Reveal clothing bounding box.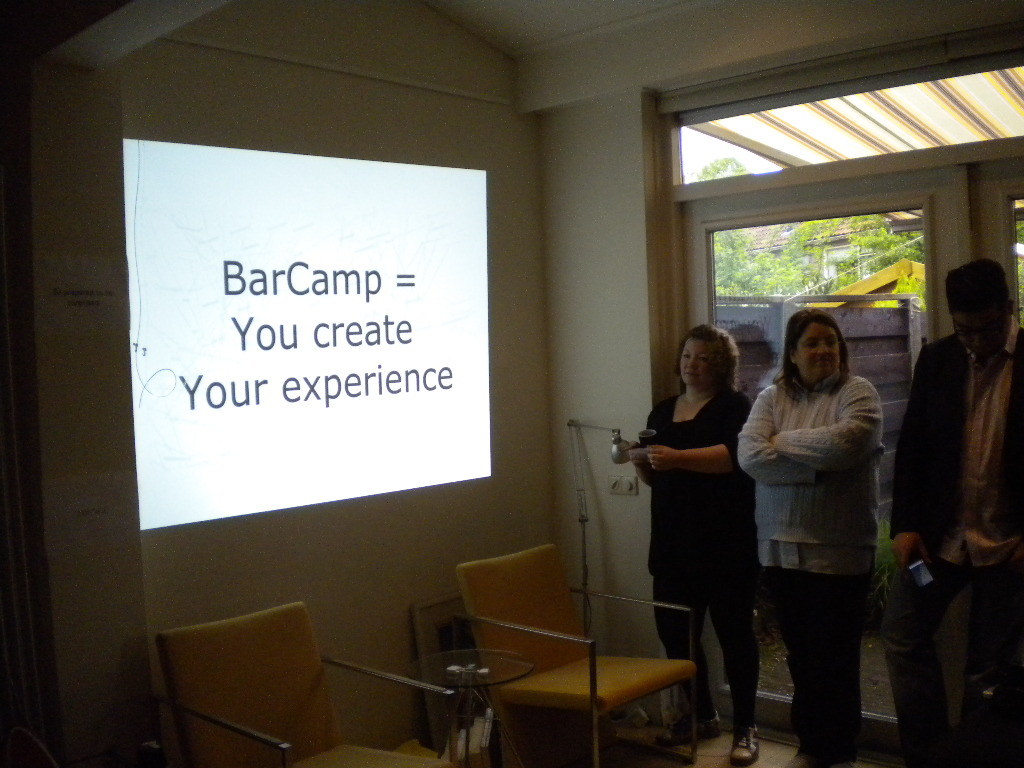
Revealed: [x1=887, y1=314, x2=1023, y2=767].
